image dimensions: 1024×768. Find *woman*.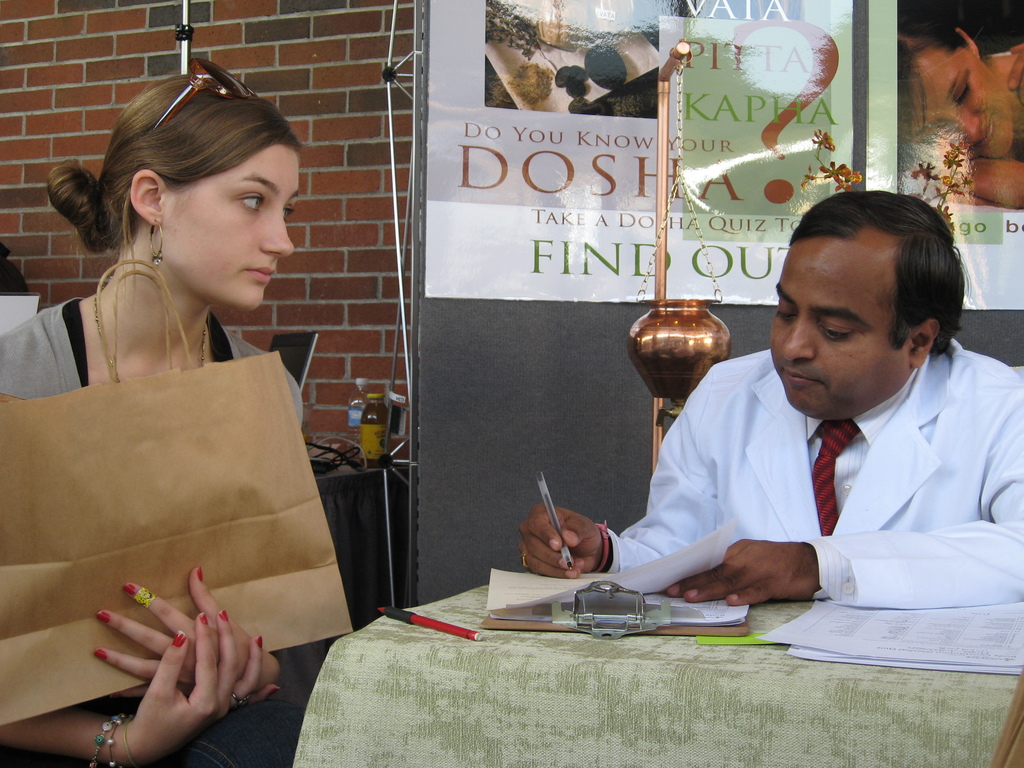
<box>0,61,305,767</box>.
